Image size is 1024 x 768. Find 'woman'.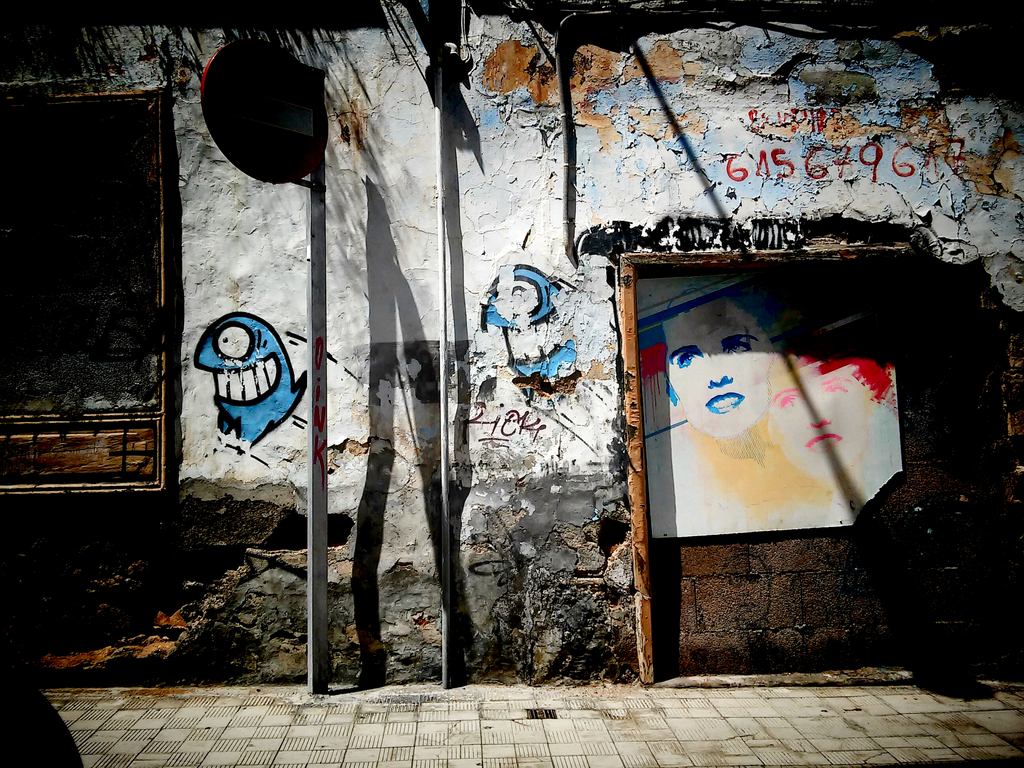
region(630, 273, 799, 529).
